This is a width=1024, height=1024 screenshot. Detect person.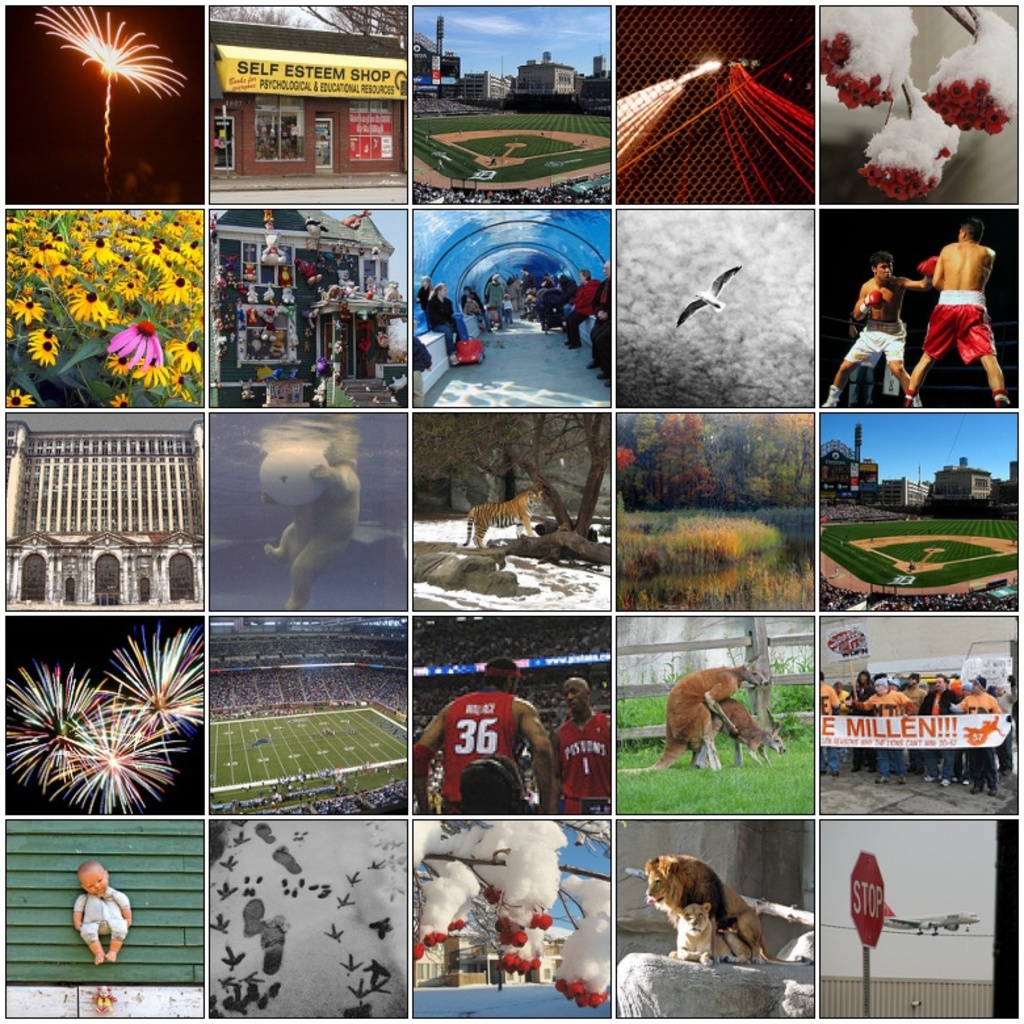
827,245,935,410.
